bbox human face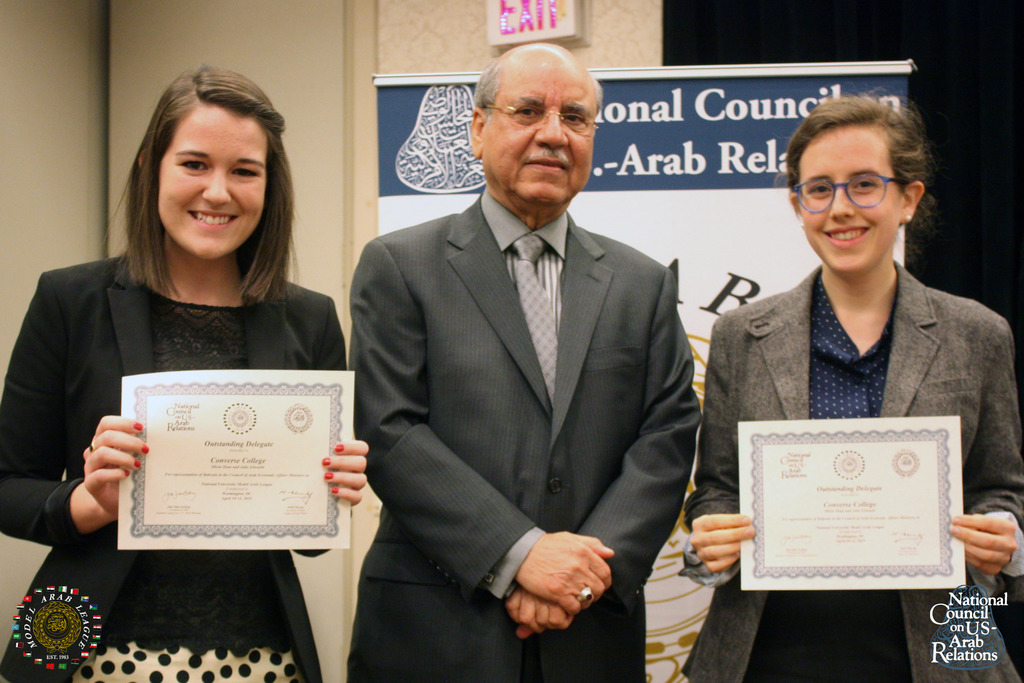
BBox(473, 53, 601, 211)
